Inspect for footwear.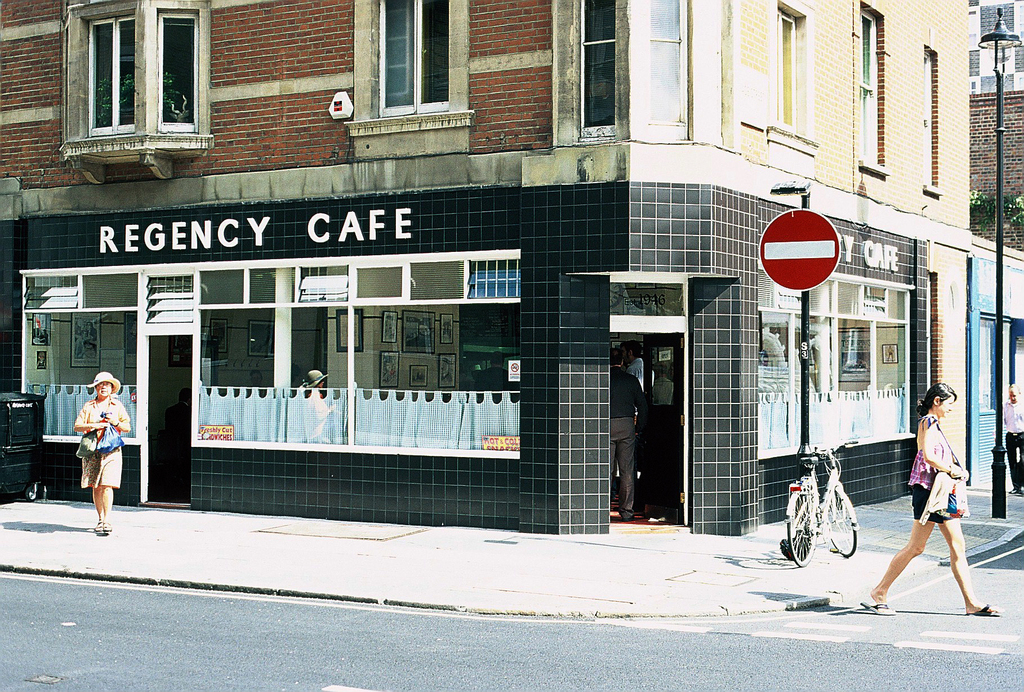
Inspection: locate(90, 522, 105, 534).
